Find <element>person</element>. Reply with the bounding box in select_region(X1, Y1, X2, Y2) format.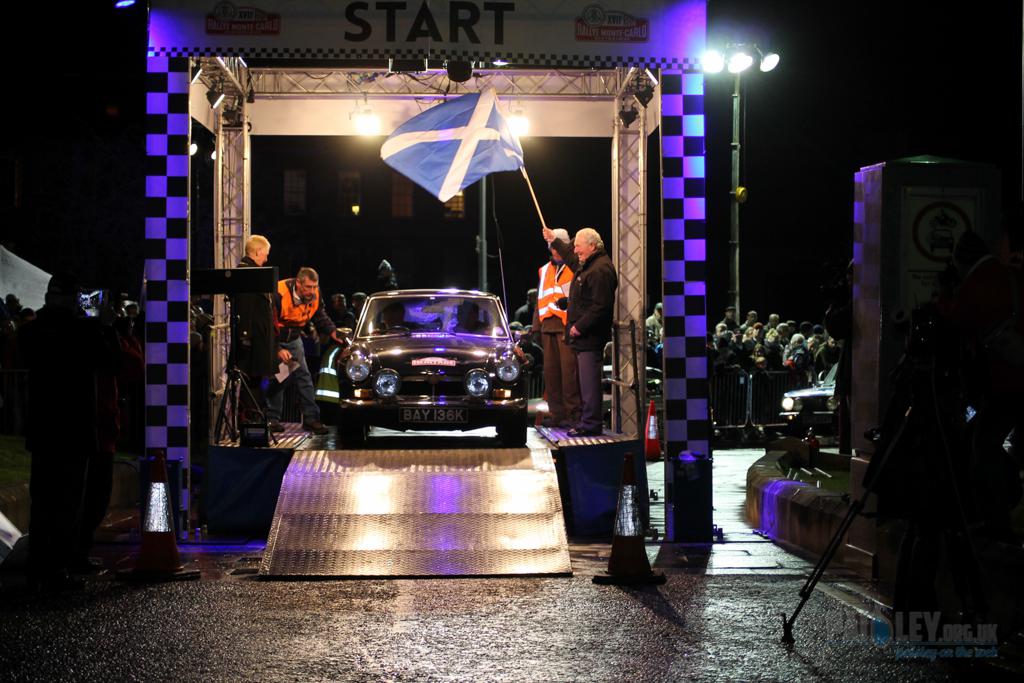
select_region(227, 235, 275, 437).
